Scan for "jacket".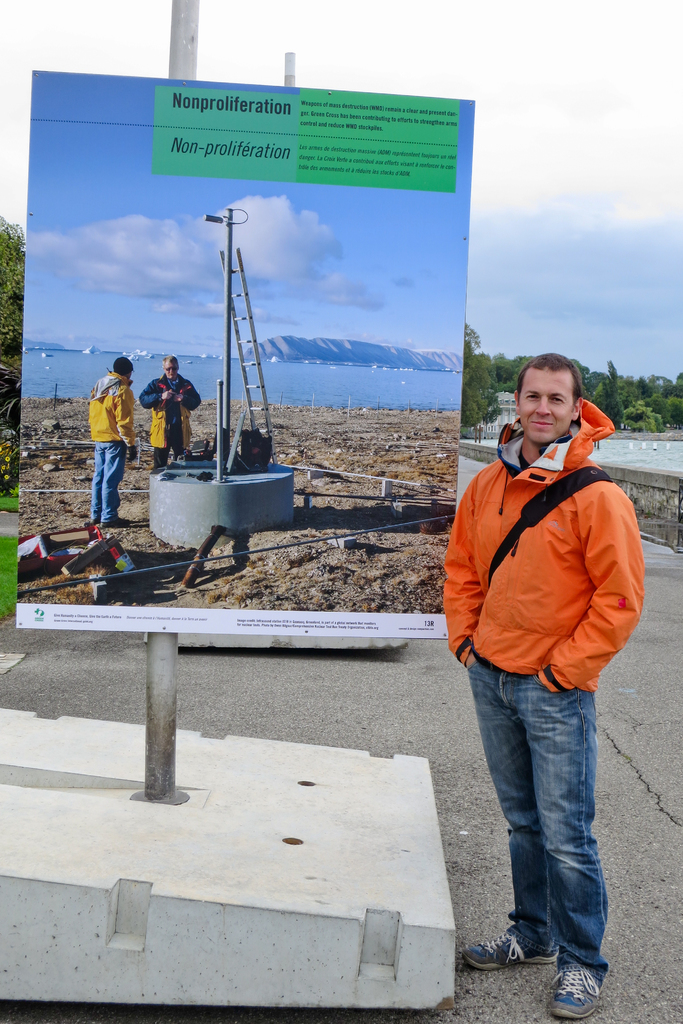
Scan result: Rect(145, 375, 204, 452).
